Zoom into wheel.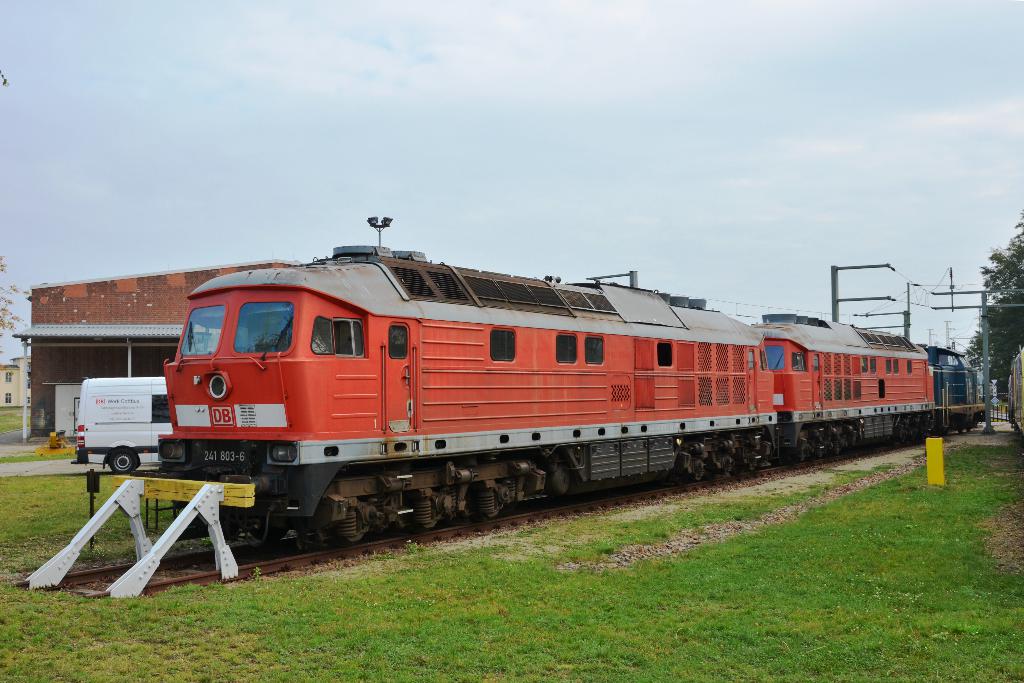
Zoom target: pyautogui.locateOnScreen(252, 527, 284, 538).
